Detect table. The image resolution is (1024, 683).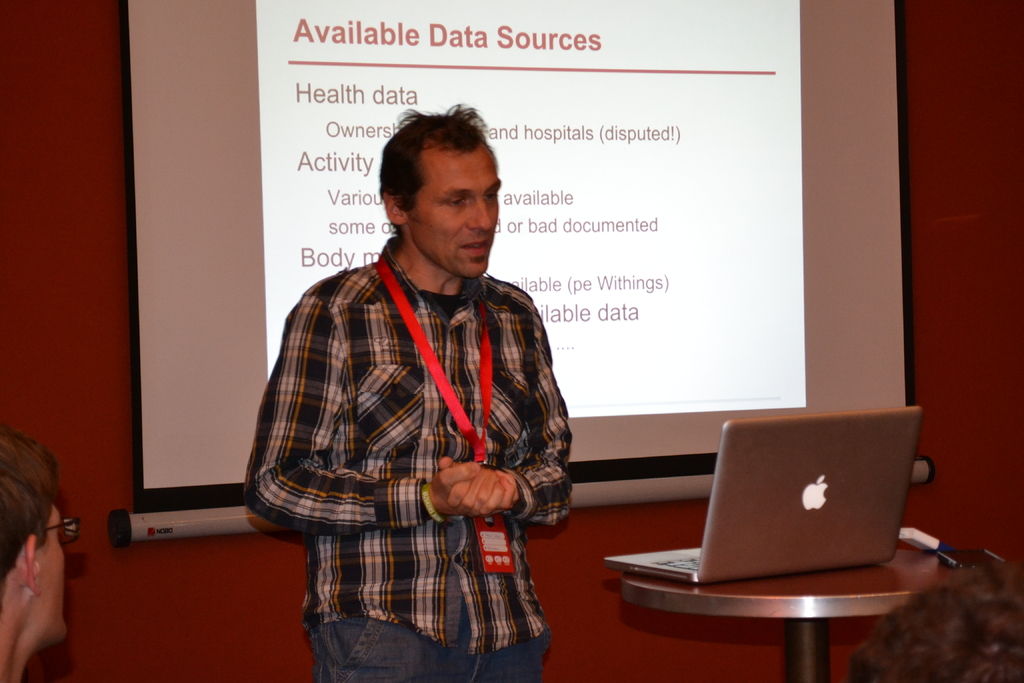
(left=605, top=539, right=929, bottom=665).
